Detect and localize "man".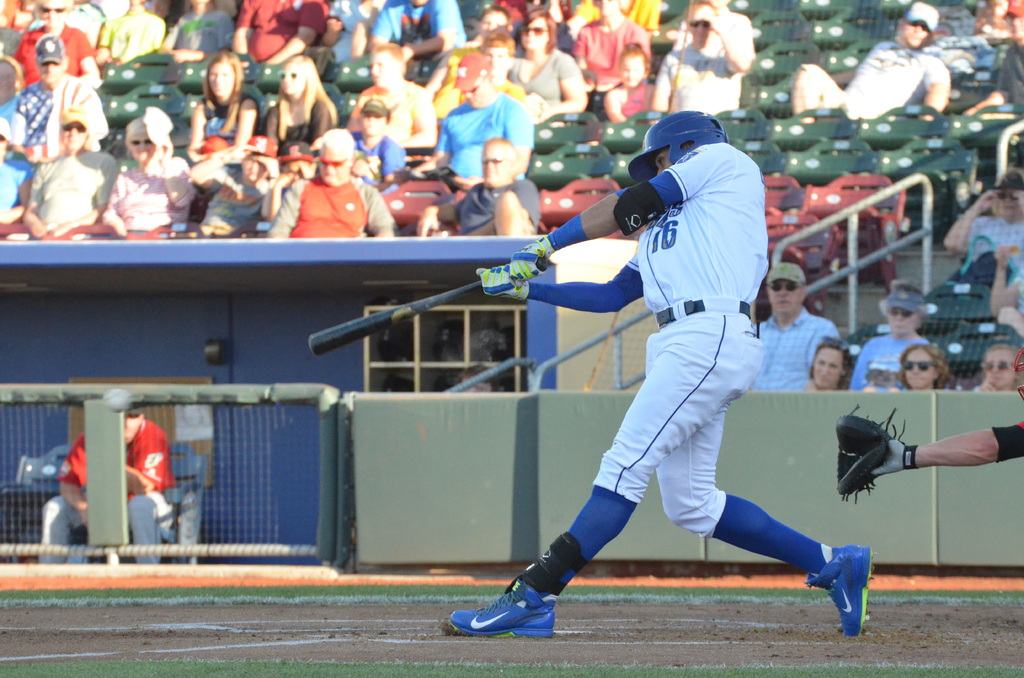
Localized at [349, 100, 404, 192].
